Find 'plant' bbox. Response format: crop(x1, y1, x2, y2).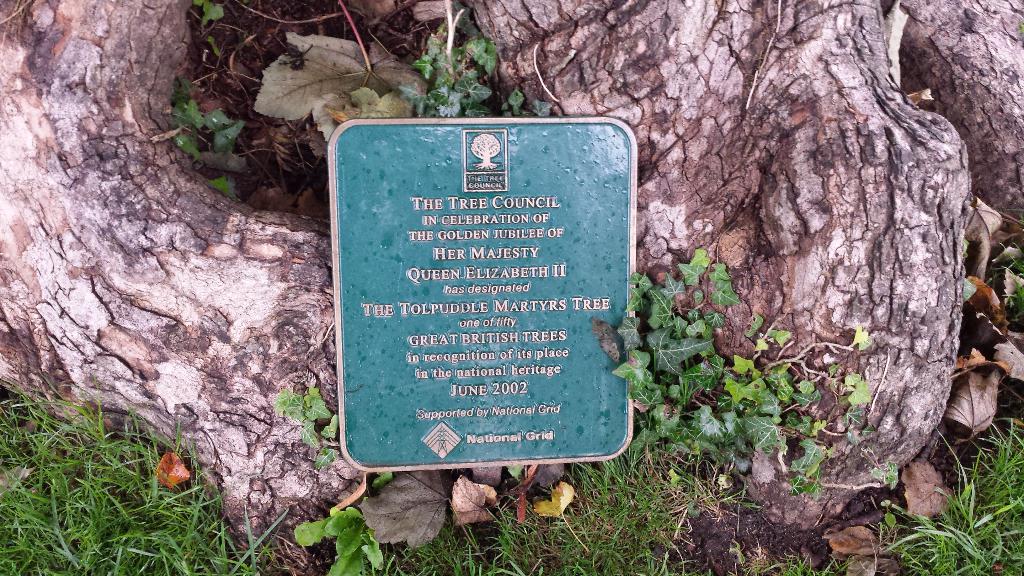
crop(192, 0, 227, 28).
